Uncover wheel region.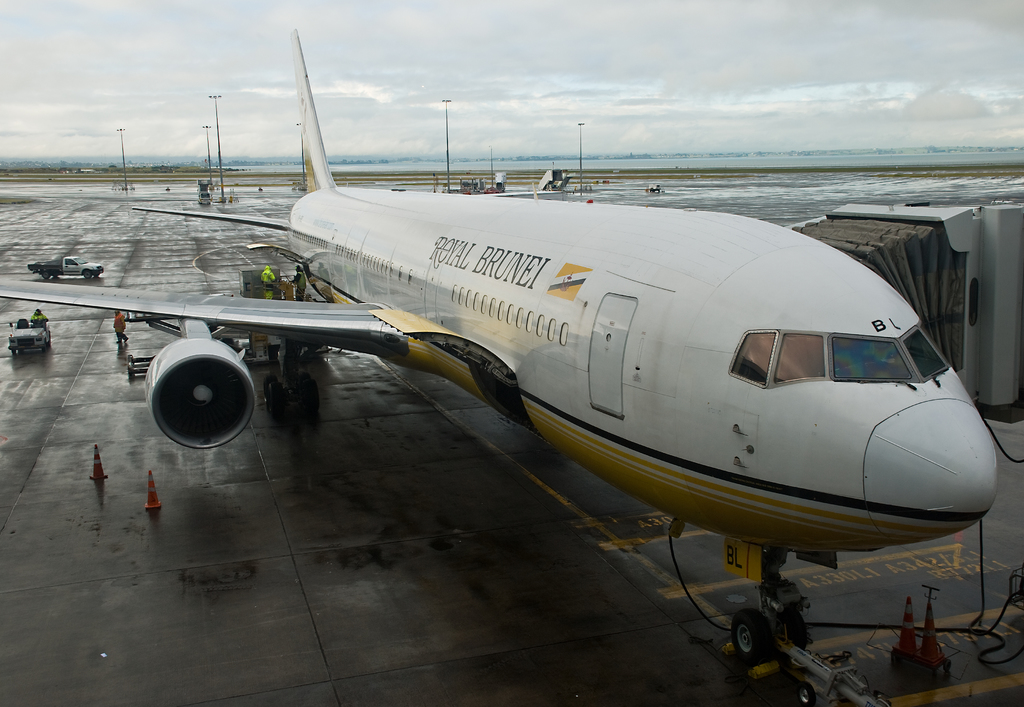
Uncovered: <box>40,273,49,279</box>.
